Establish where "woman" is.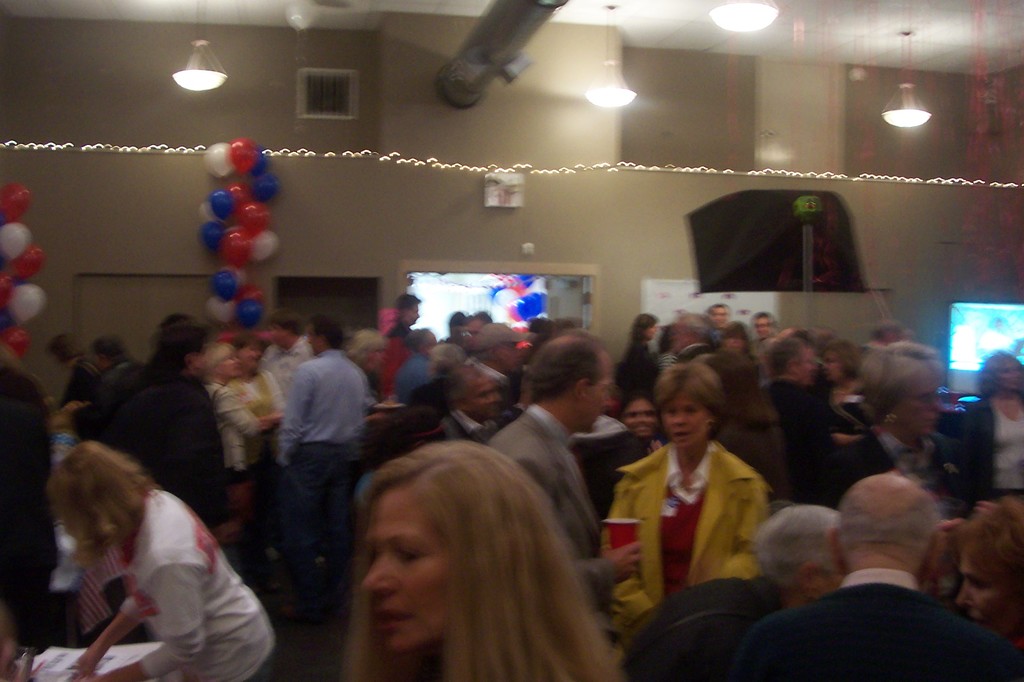
Established at (600, 363, 780, 637).
